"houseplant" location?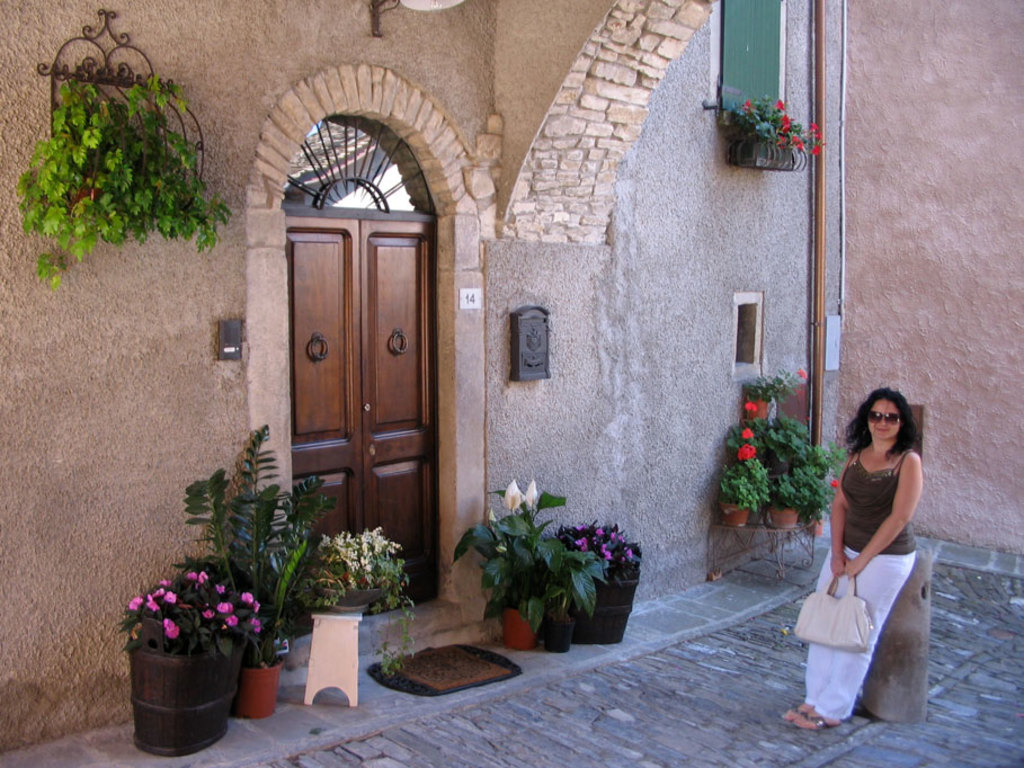
box=[185, 425, 336, 713]
